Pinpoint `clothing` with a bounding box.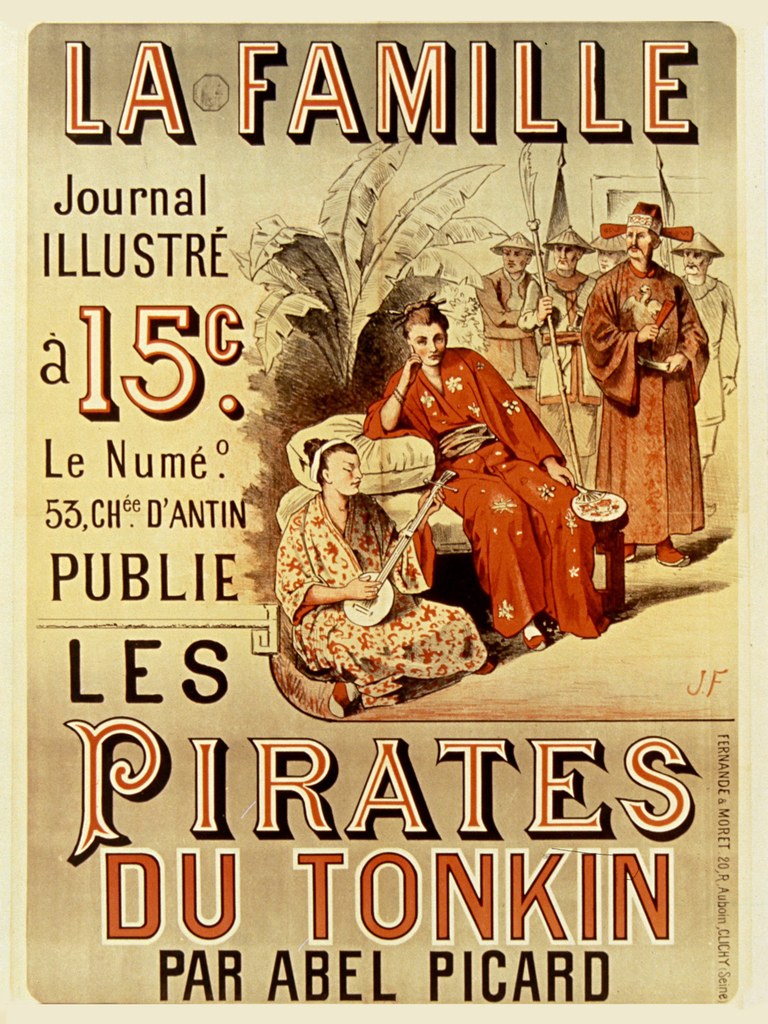
l=682, t=273, r=740, b=458.
